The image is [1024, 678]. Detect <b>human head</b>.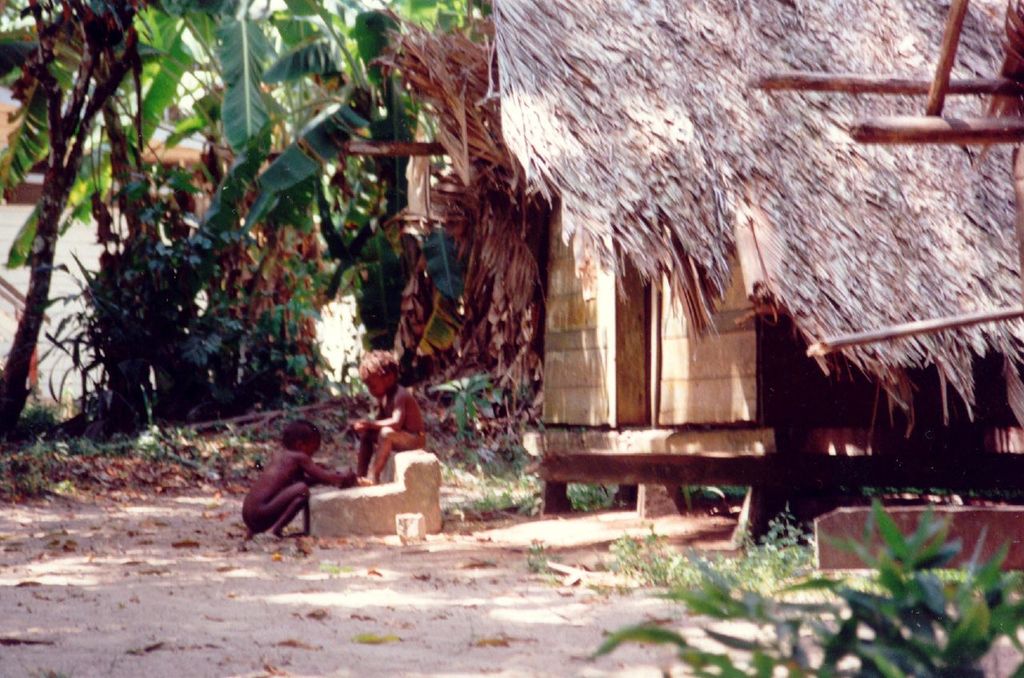
Detection: [x1=279, y1=423, x2=324, y2=453].
